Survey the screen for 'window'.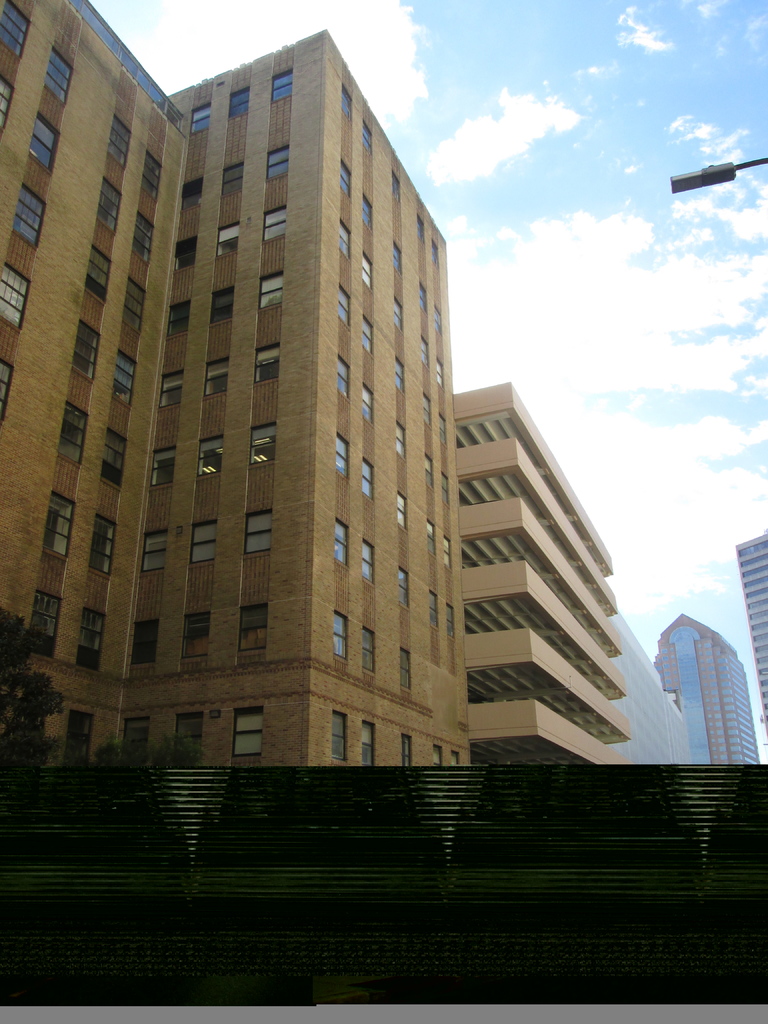
Survey found: left=396, top=182, right=401, bottom=204.
